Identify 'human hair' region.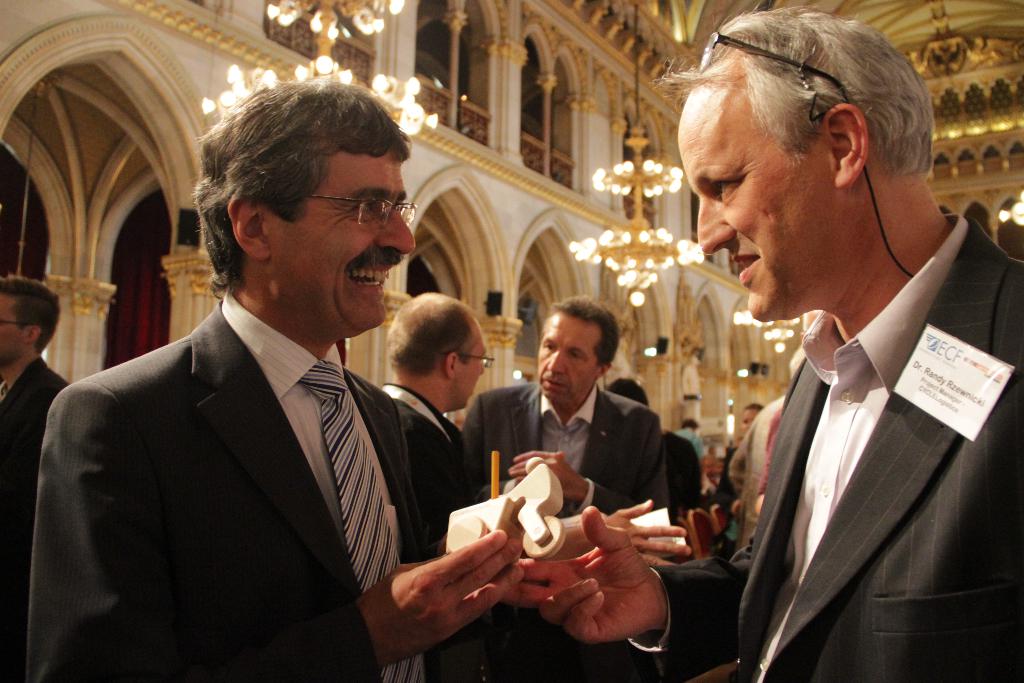
Region: bbox=(190, 77, 424, 313).
